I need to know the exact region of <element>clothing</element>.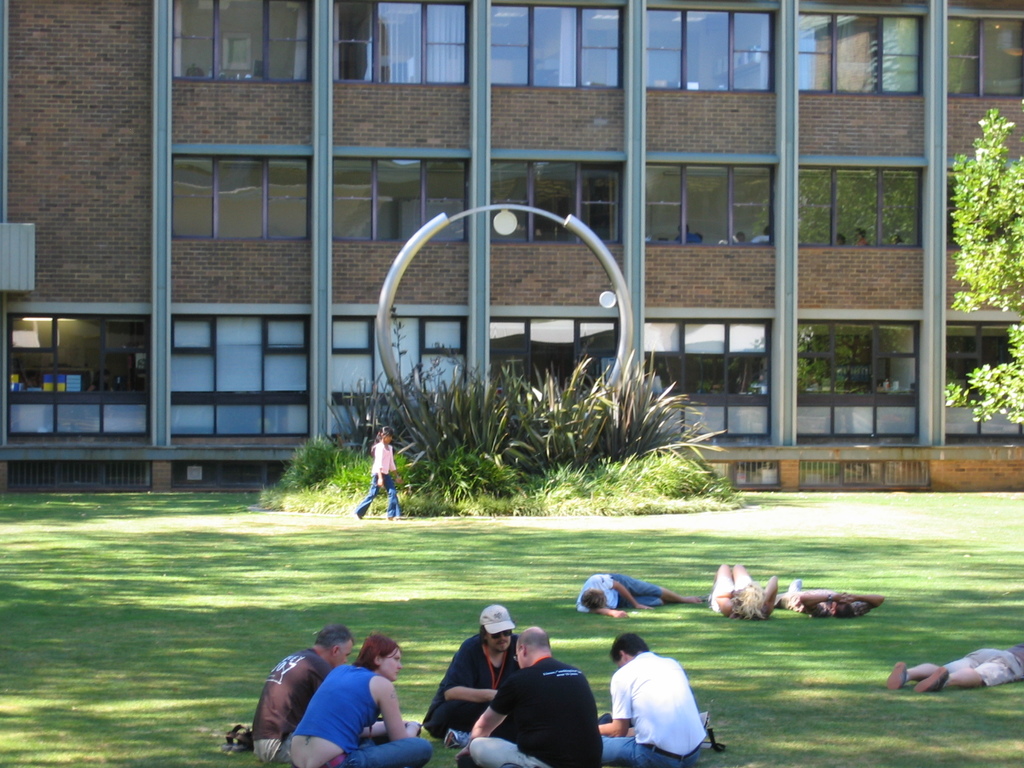
Region: 350/444/397/520.
